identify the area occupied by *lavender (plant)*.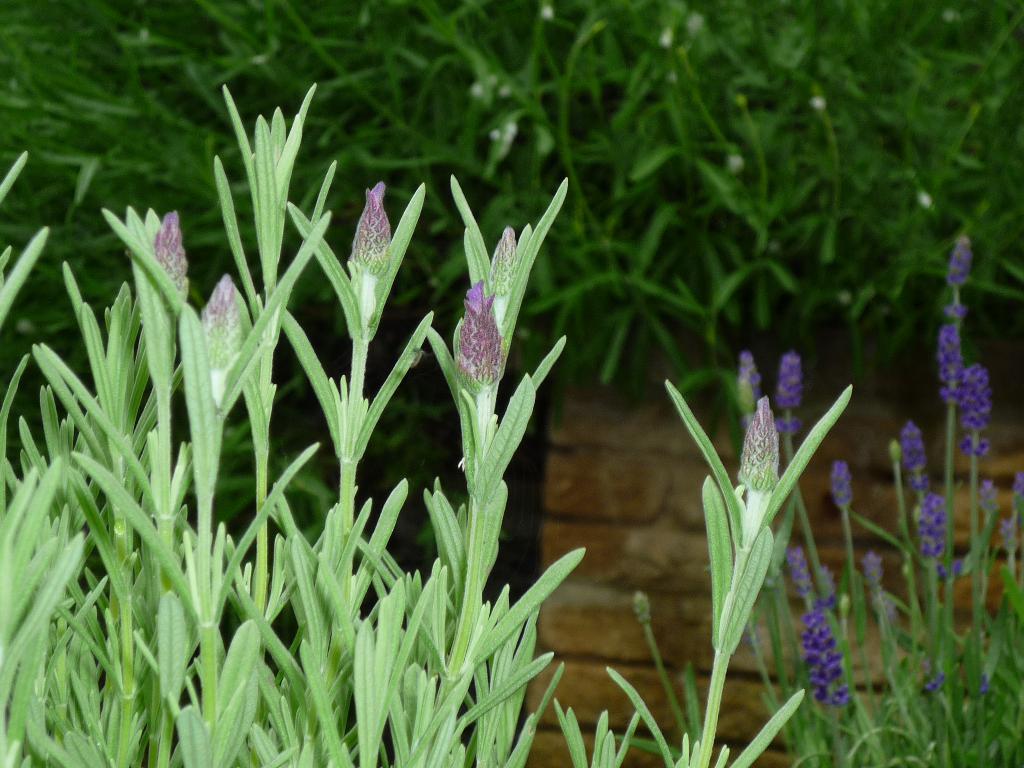
Area: 951, 358, 1009, 548.
